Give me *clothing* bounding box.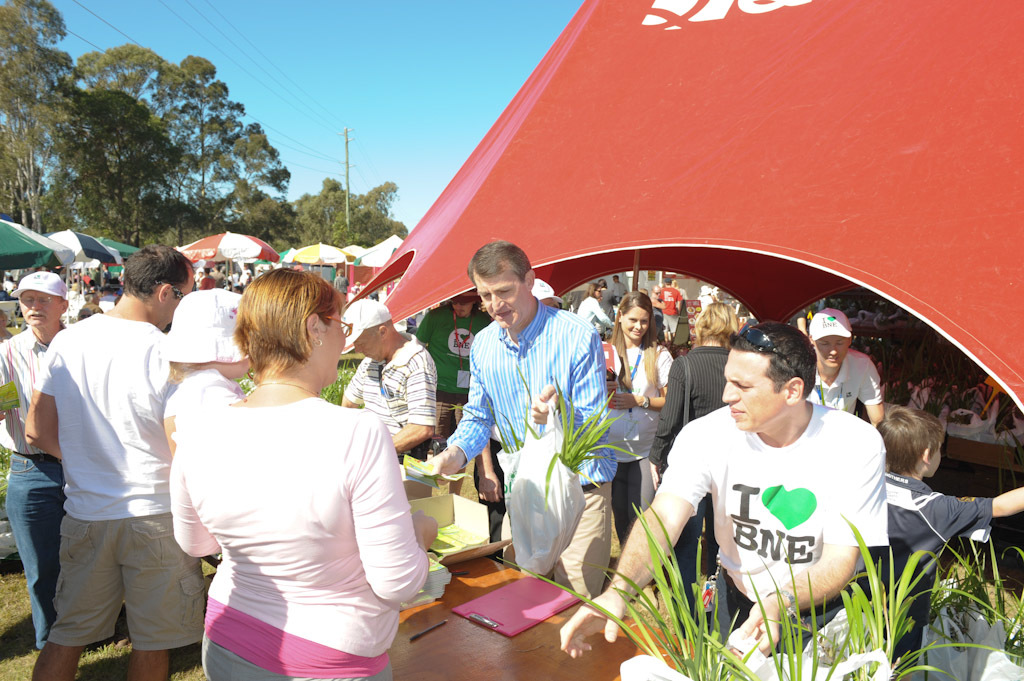
left=881, top=470, right=991, bottom=653.
